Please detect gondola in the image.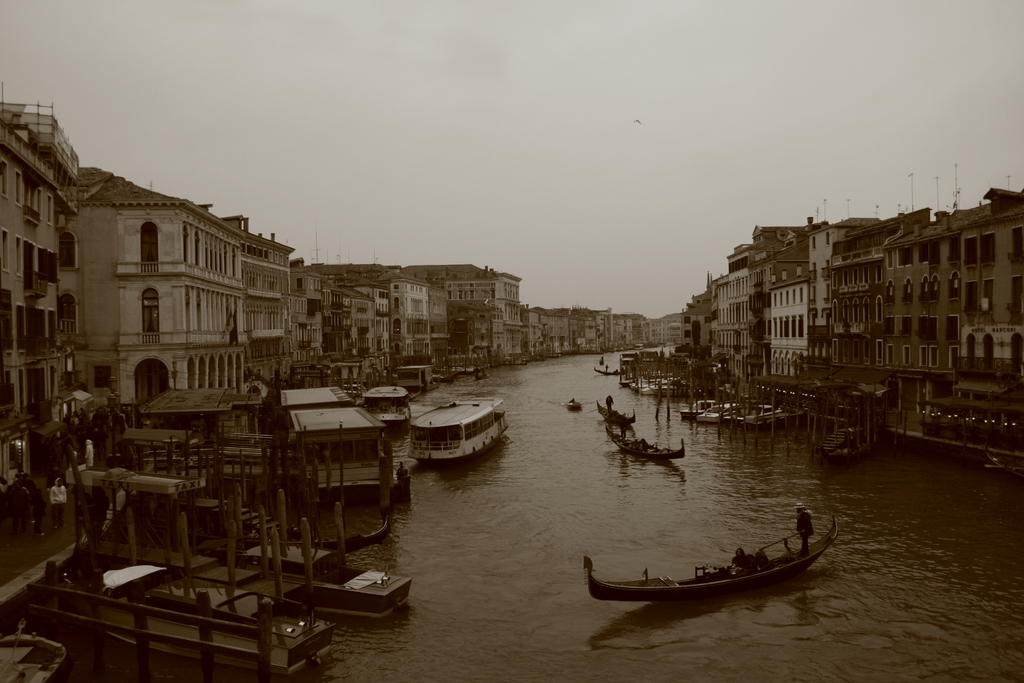
580:507:833:610.
